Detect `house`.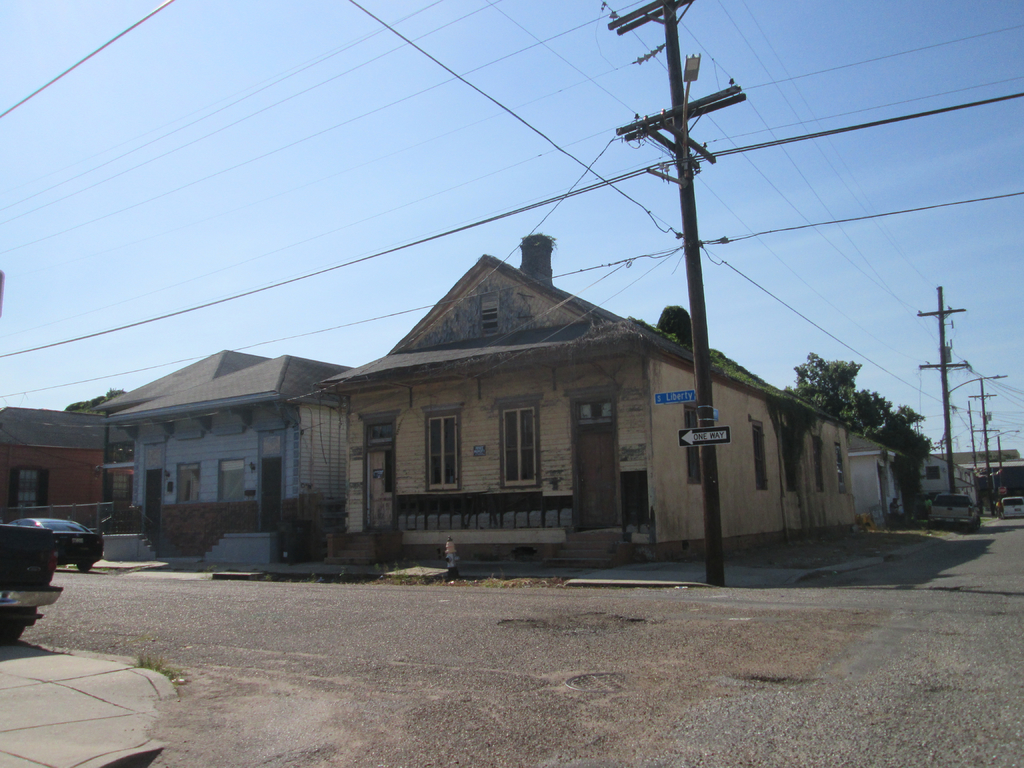
Detected at {"x1": 307, "y1": 236, "x2": 812, "y2": 575}.
